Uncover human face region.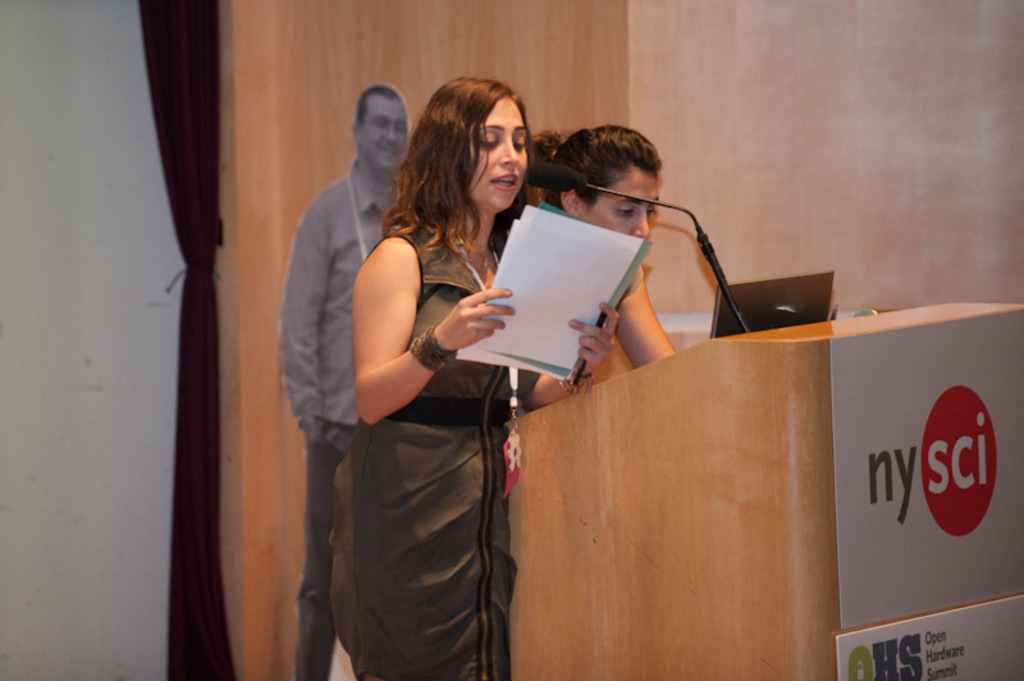
Uncovered: Rect(470, 99, 527, 209).
